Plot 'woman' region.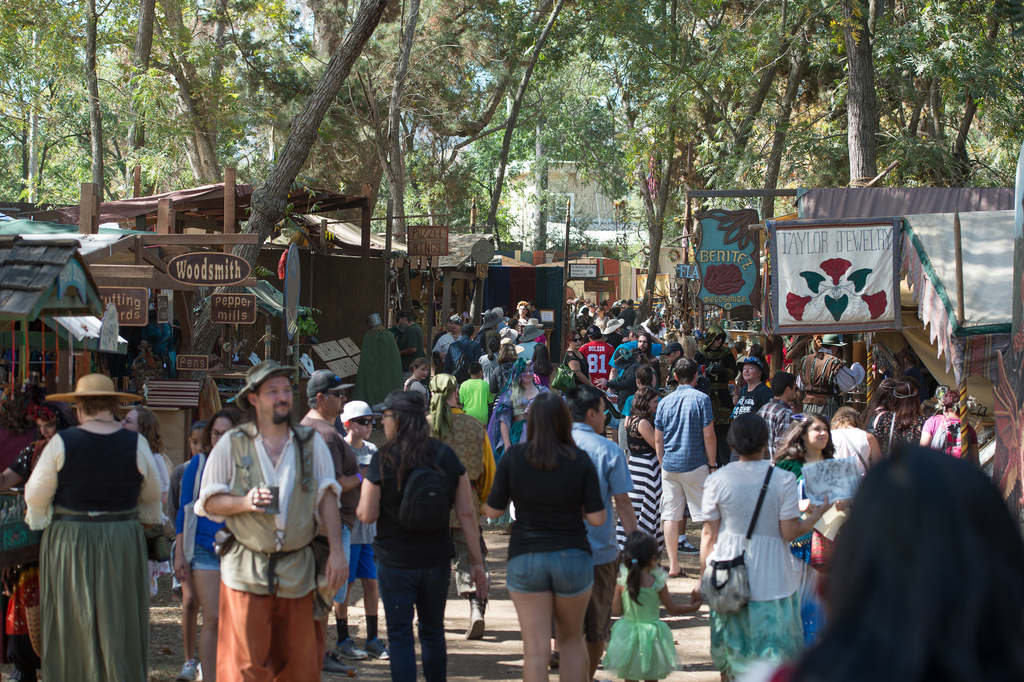
Plotted at <box>173,410,225,681</box>.
